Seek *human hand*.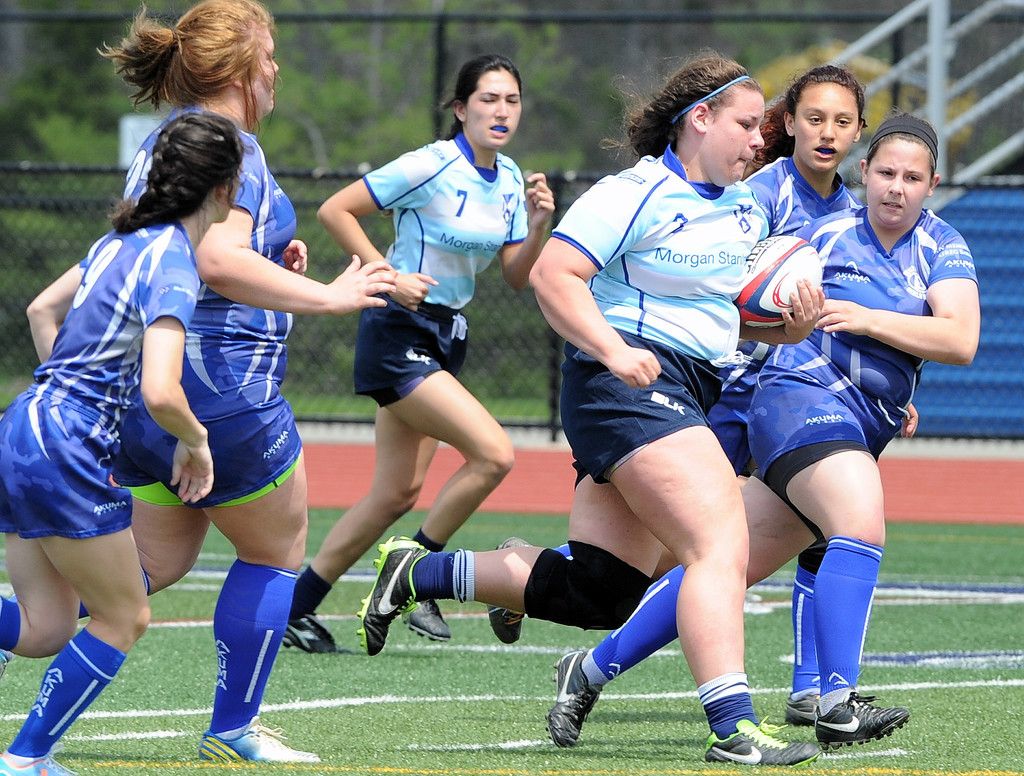
(x1=900, y1=404, x2=922, y2=441).
